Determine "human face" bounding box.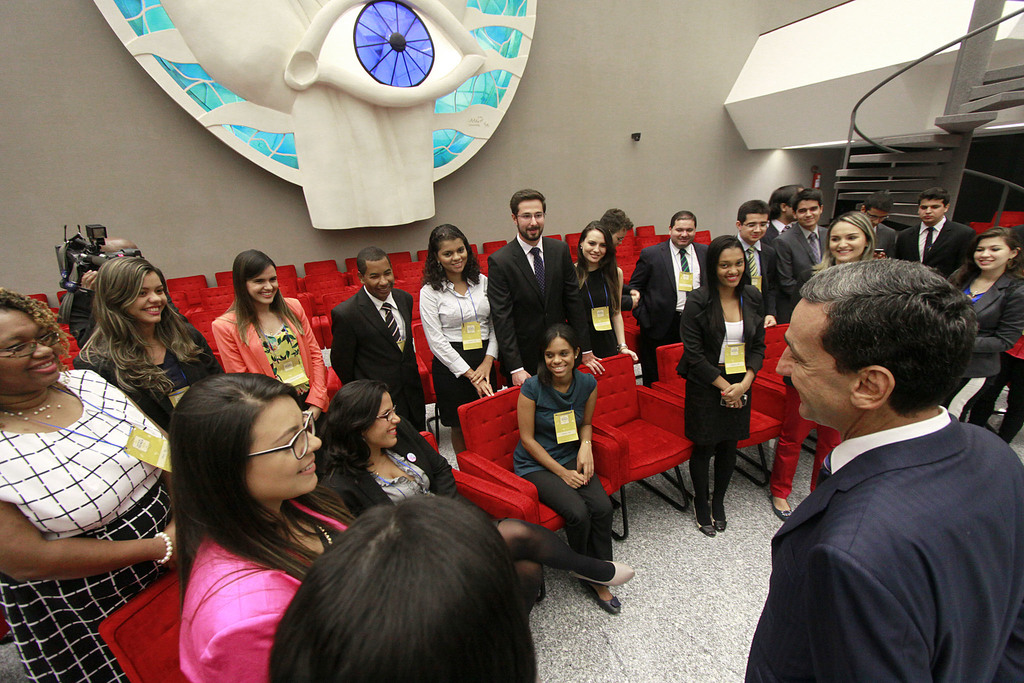
Determined: rect(245, 262, 279, 304).
